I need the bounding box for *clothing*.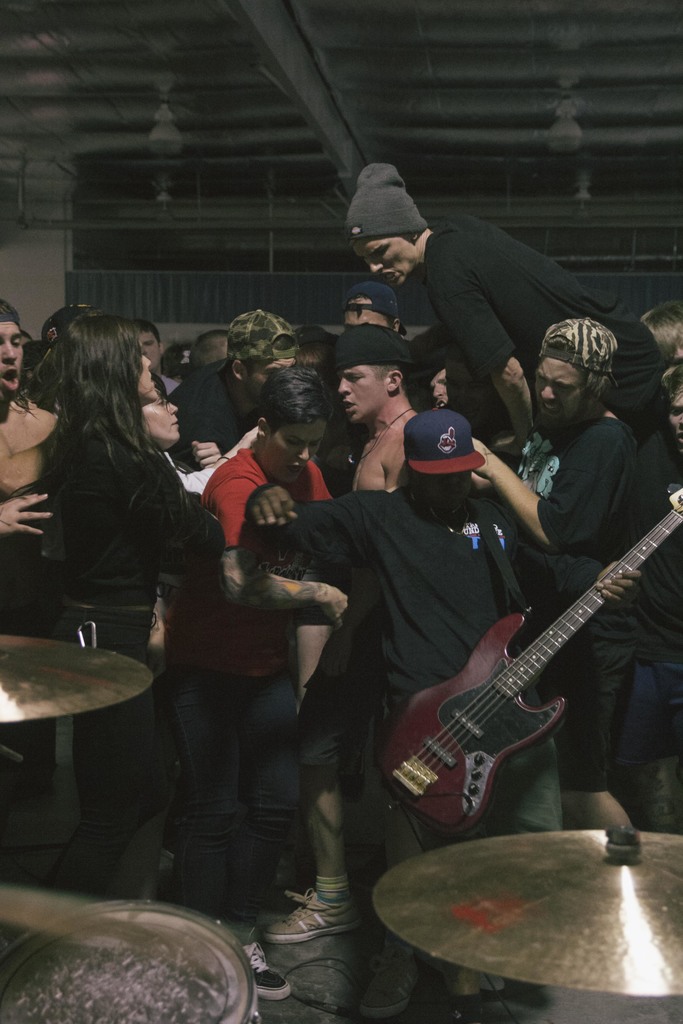
Here it is: {"left": 424, "top": 214, "right": 662, "bottom": 427}.
